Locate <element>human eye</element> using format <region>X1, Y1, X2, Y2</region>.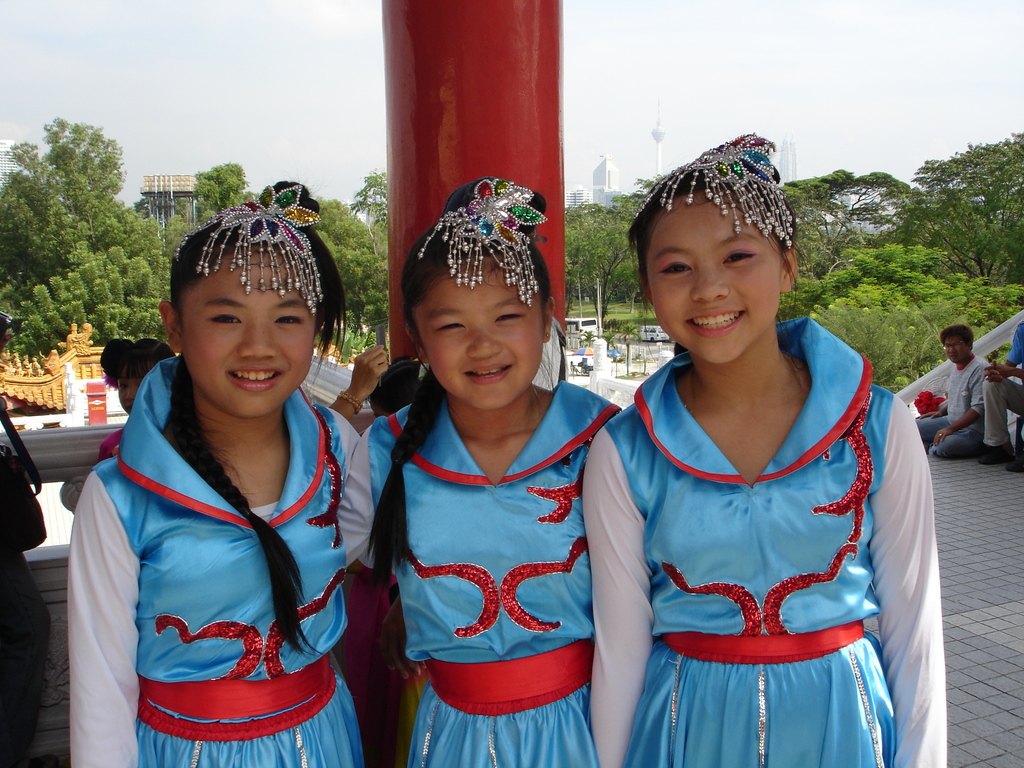
<region>431, 324, 468, 336</region>.
